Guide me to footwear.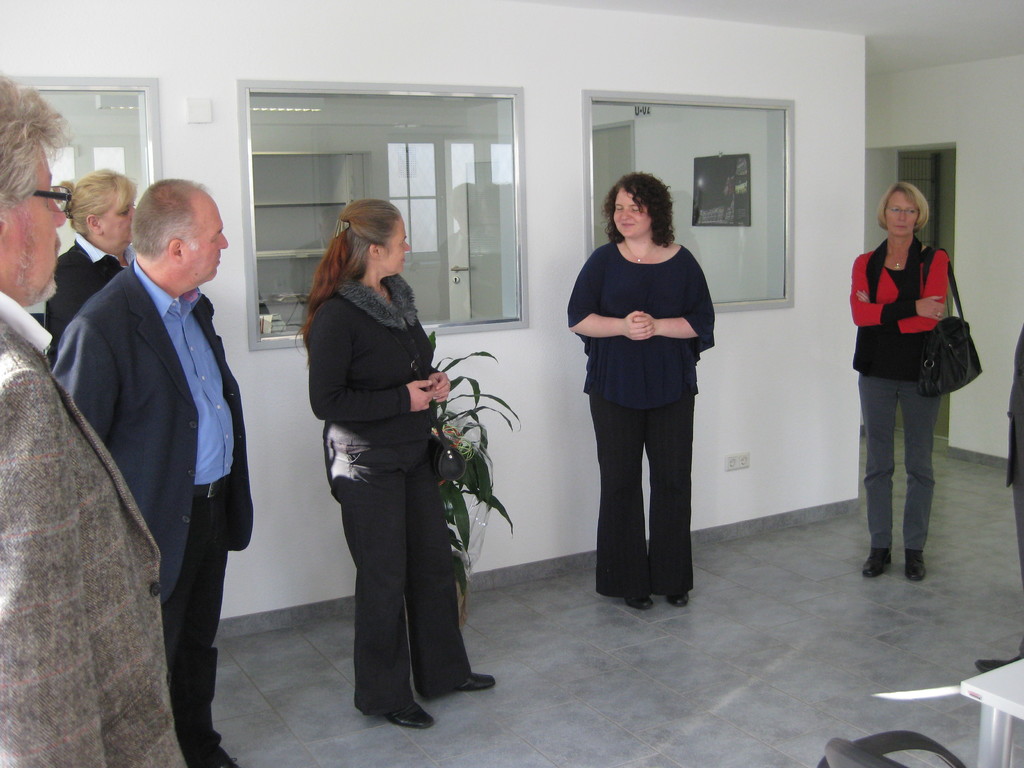
Guidance: [456, 671, 497, 693].
